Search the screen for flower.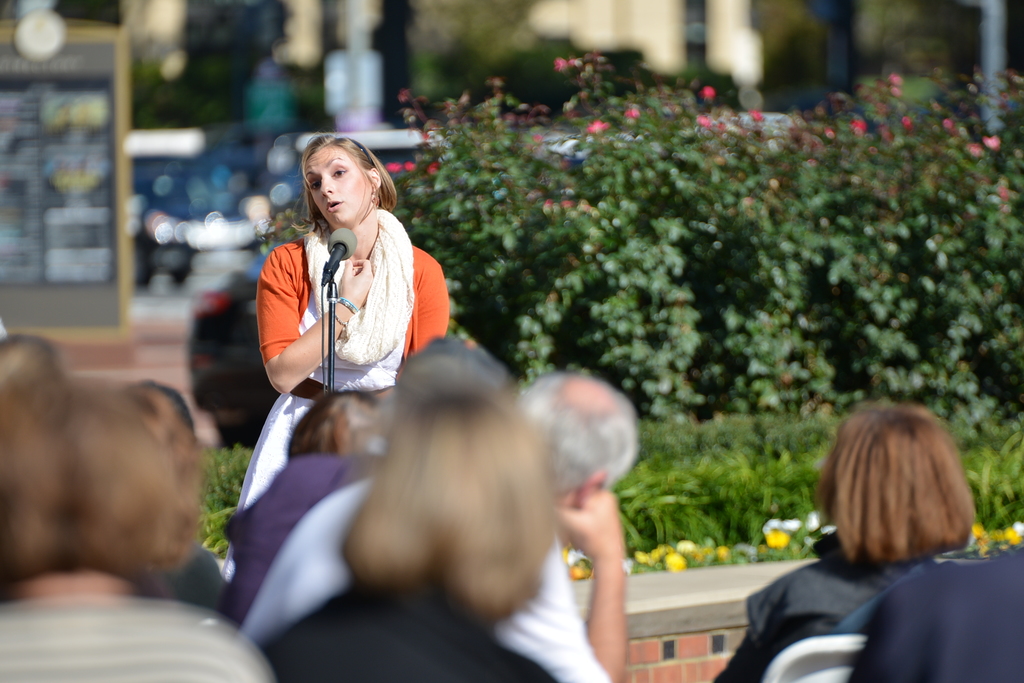
Found at 627,110,640,122.
